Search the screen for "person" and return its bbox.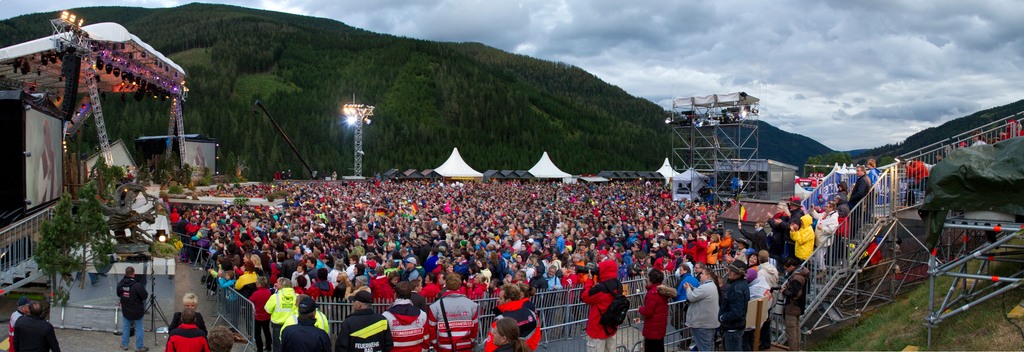
Found: bbox(117, 266, 150, 351).
